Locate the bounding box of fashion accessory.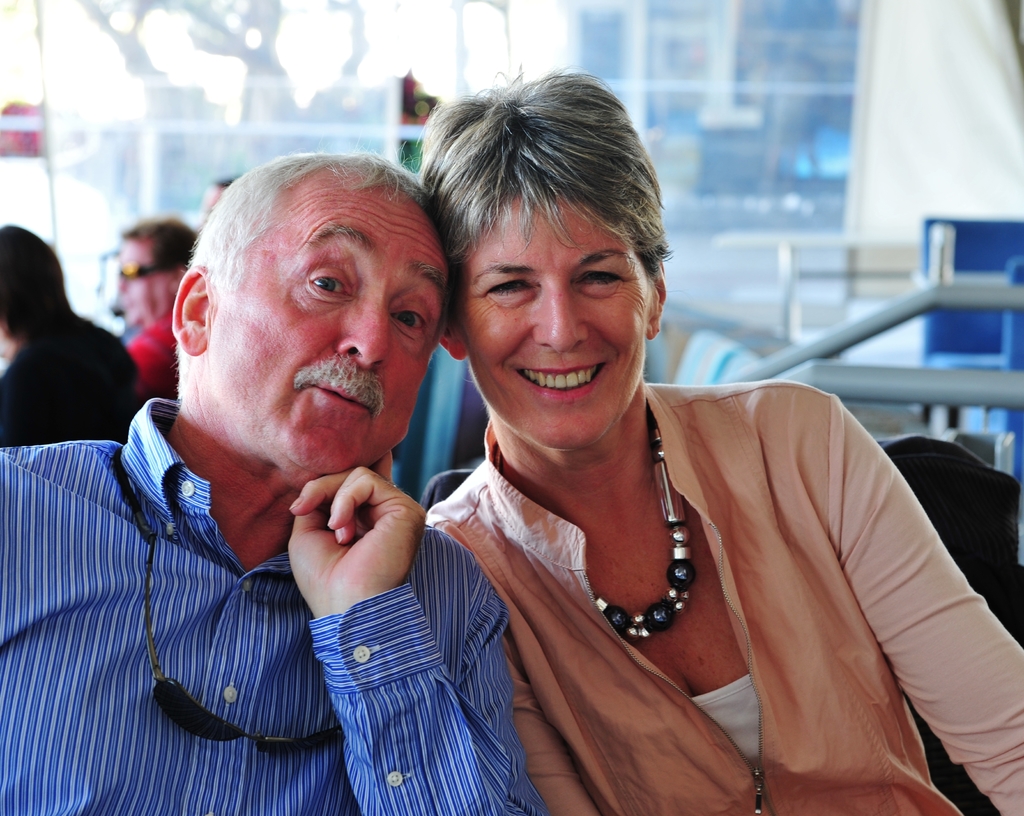
Bounding box: l=117, t=251, r=176, b=286.
